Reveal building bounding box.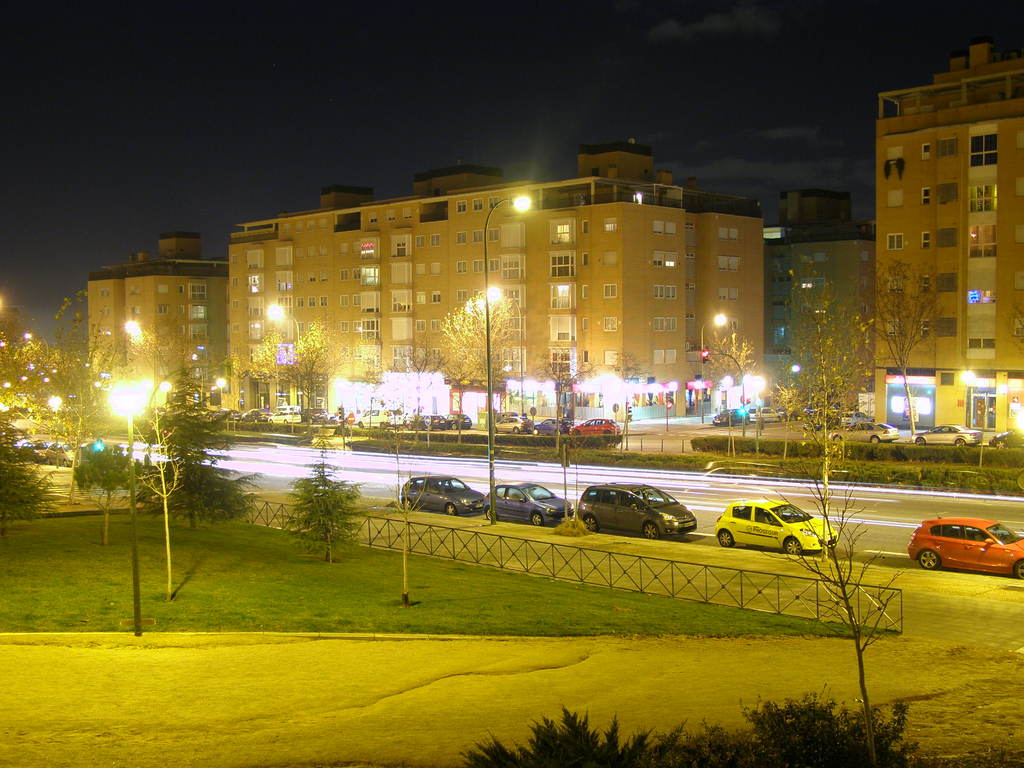
Revealed: 225,137,764,422.
